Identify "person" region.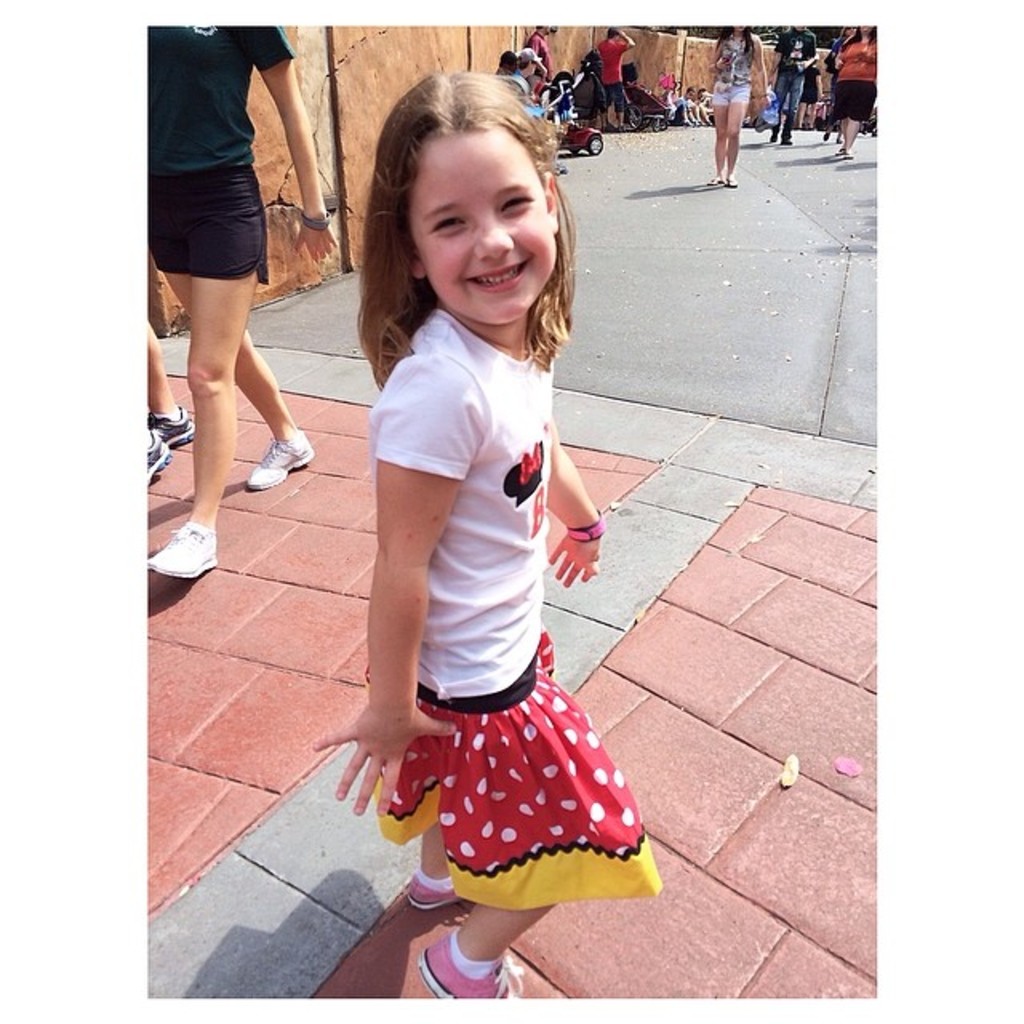
Region: l=506, t=50, r=538, b=101.
